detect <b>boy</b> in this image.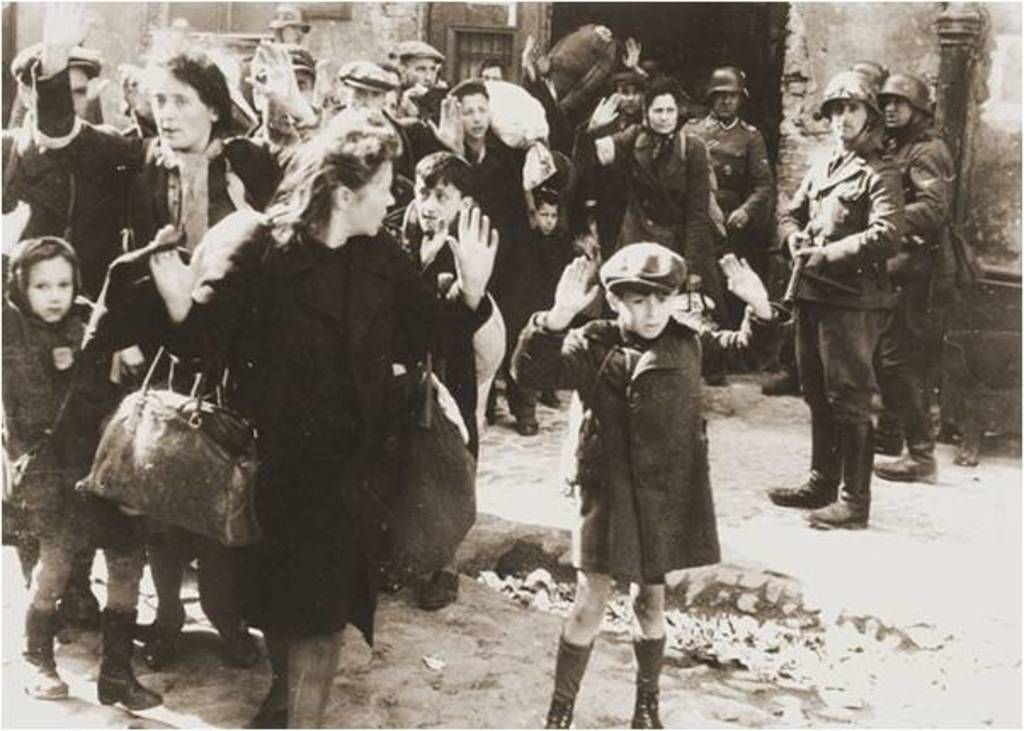
Detection: Rect(521, 252, 750, 675).
